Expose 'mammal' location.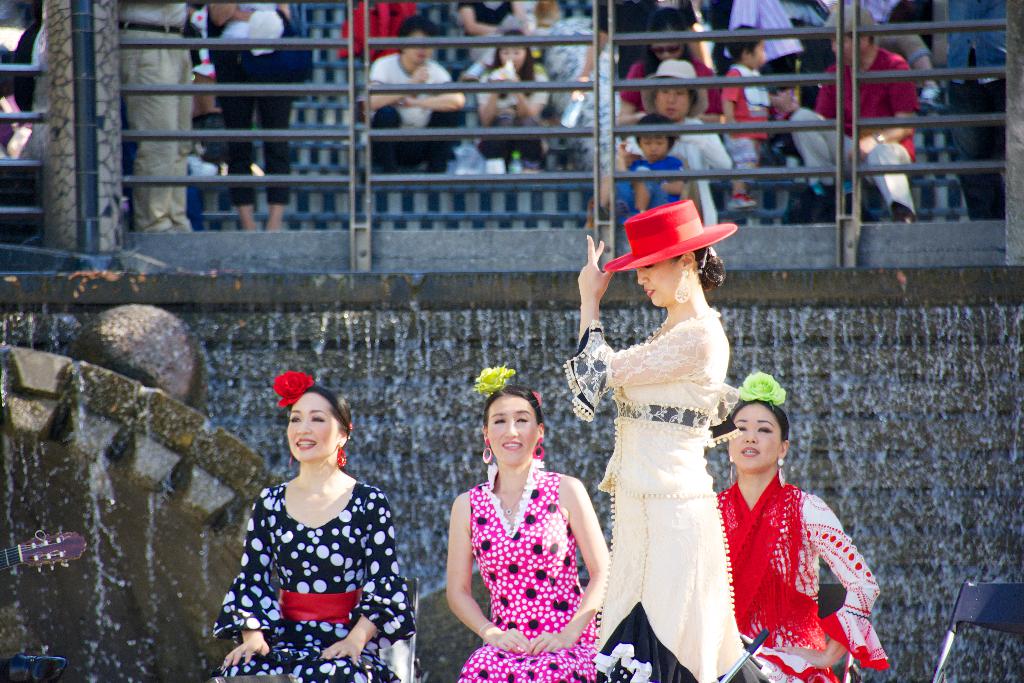
Exposed at (605,53,732,224).
